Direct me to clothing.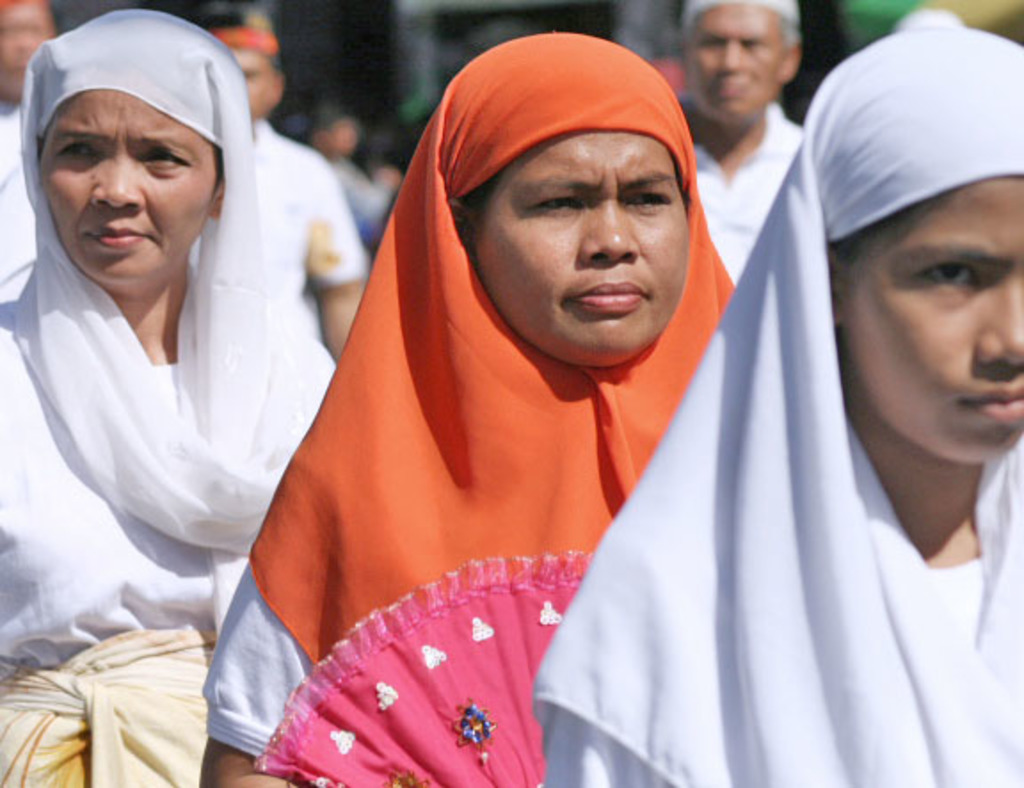
Direction: Rect(267, 119, 368, 343).
